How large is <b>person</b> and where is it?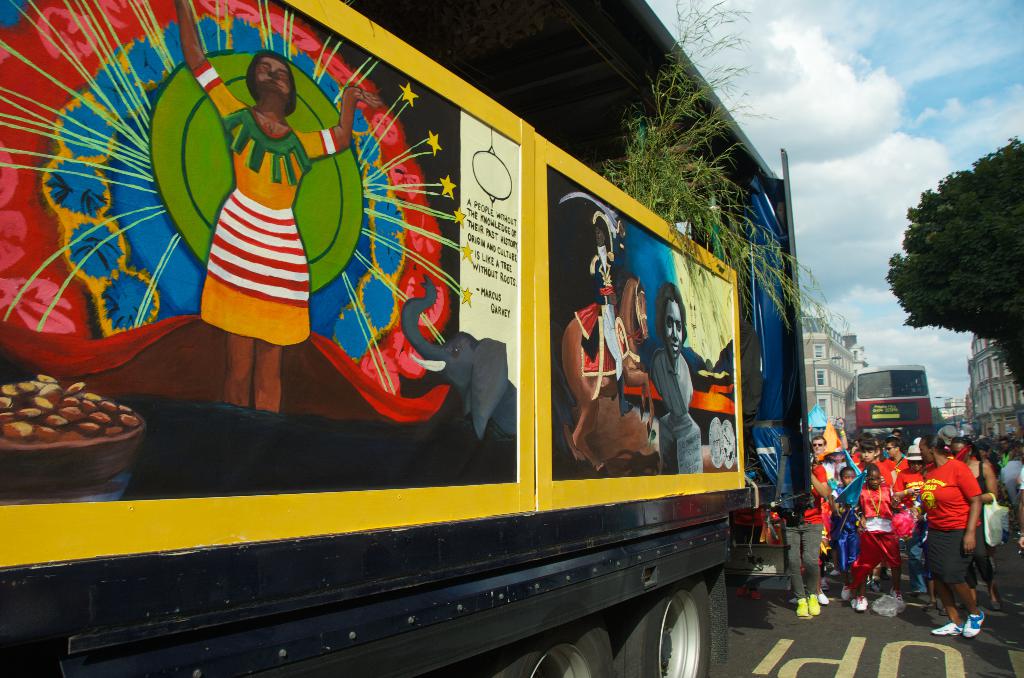
Bounding box: [left=164, top=0, right=385, bottom=408].
